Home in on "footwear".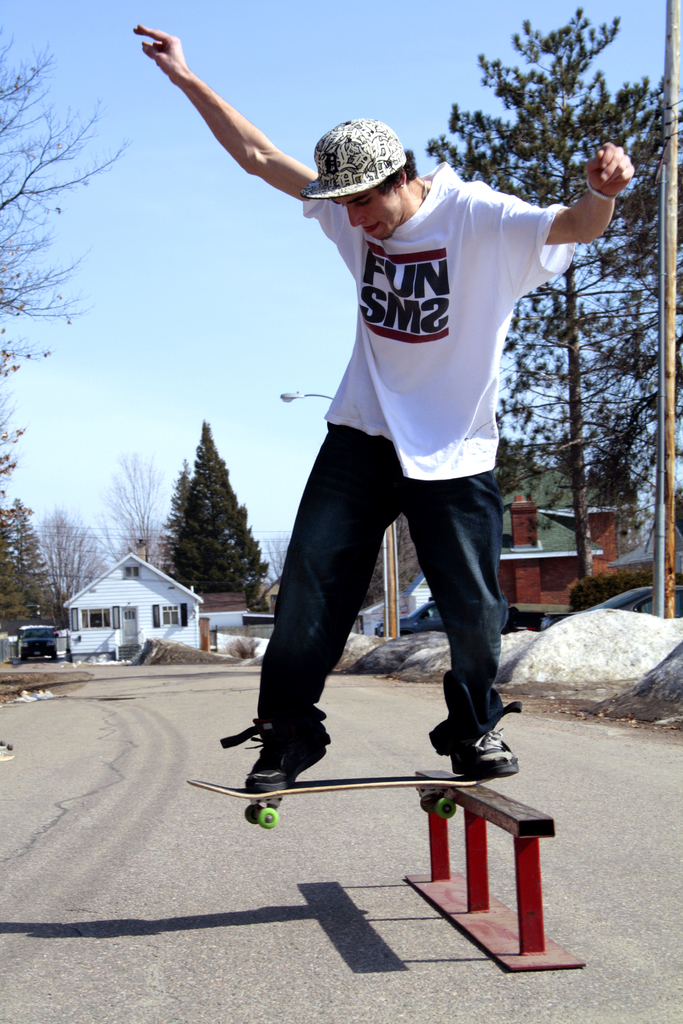
Homed in at rect(235, 730, 342, 793).
